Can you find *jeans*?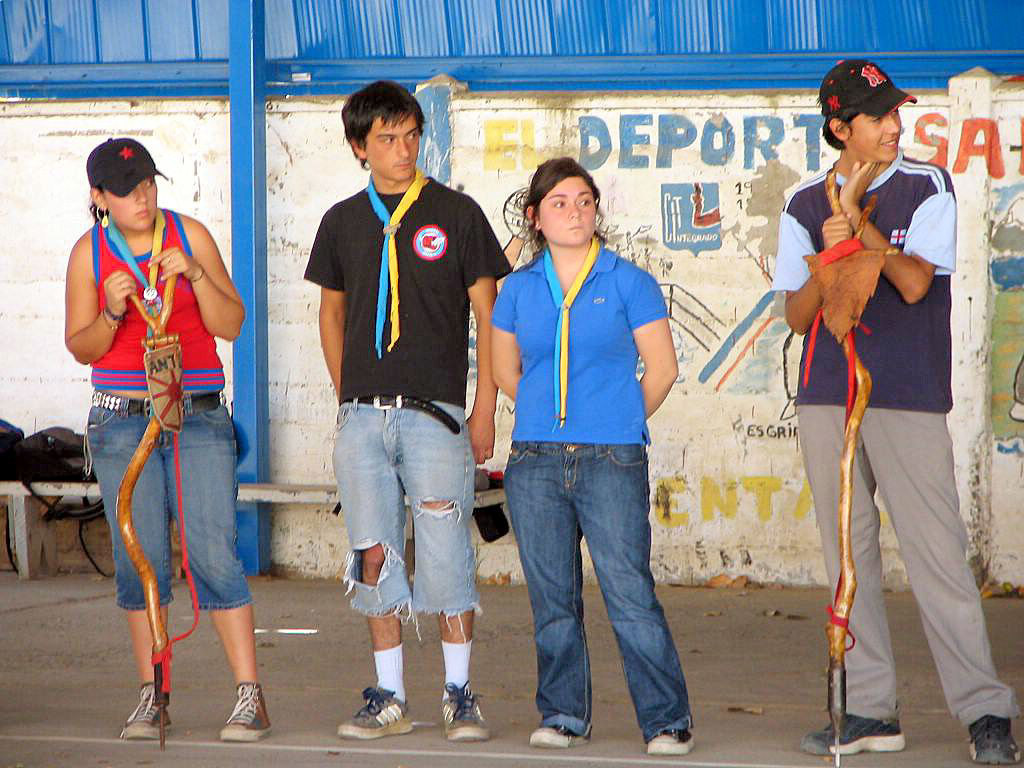
Yes, bounding box: bbox=(81, 389, 252, 611).
